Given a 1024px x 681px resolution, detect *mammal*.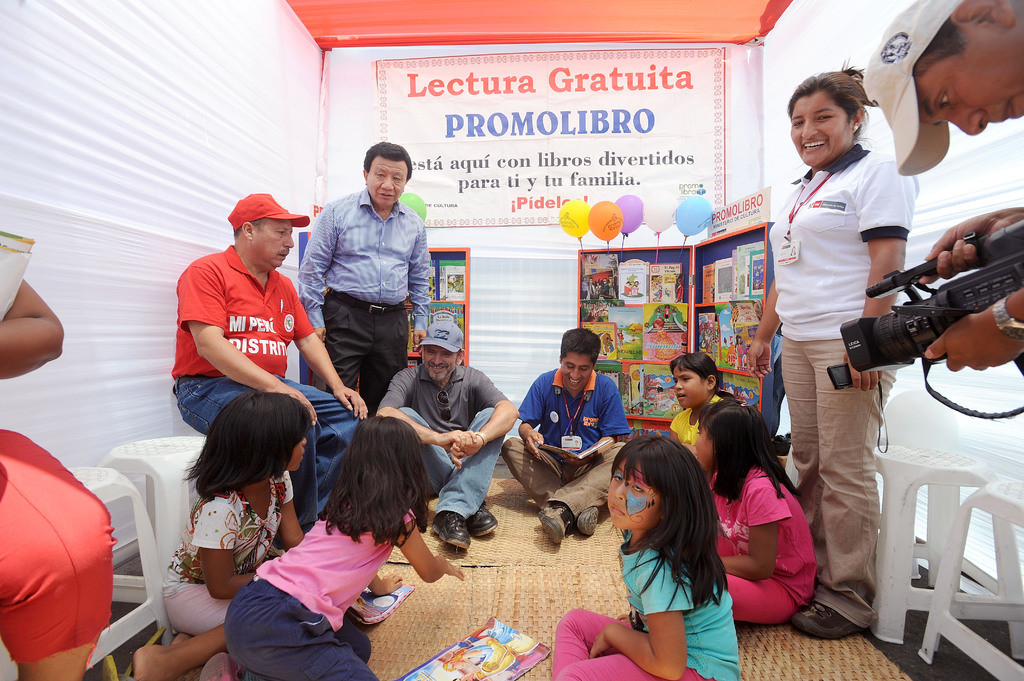
bbox(200, 412, 463, 680).
